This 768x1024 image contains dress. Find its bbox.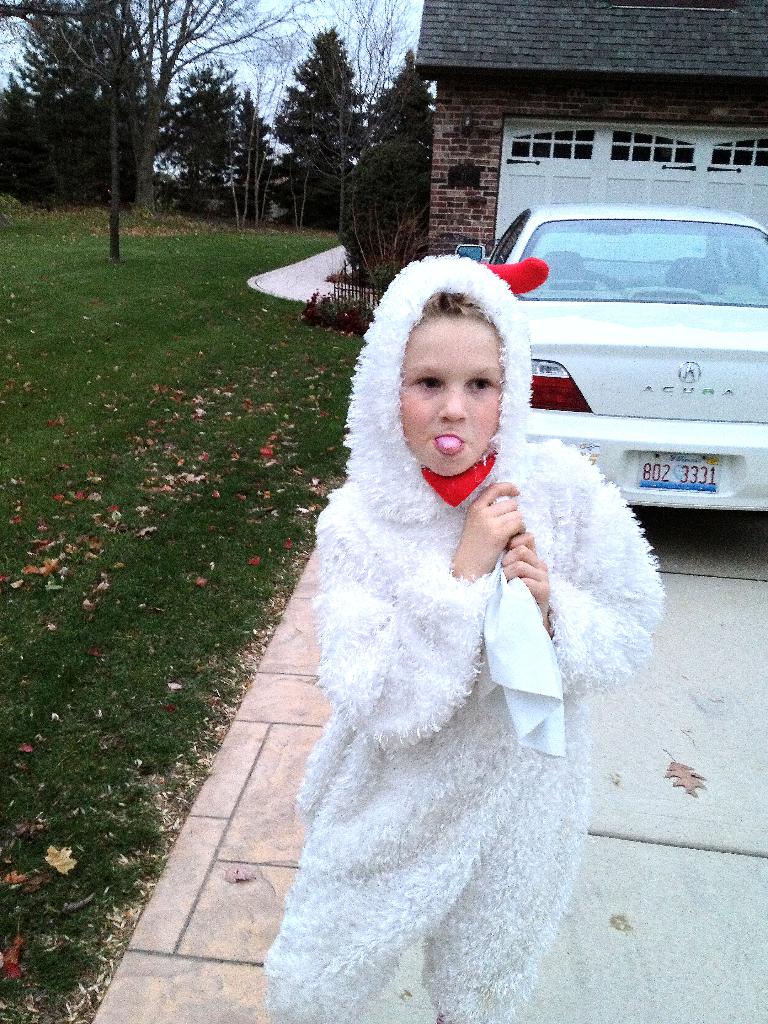
282/394/650/989.
